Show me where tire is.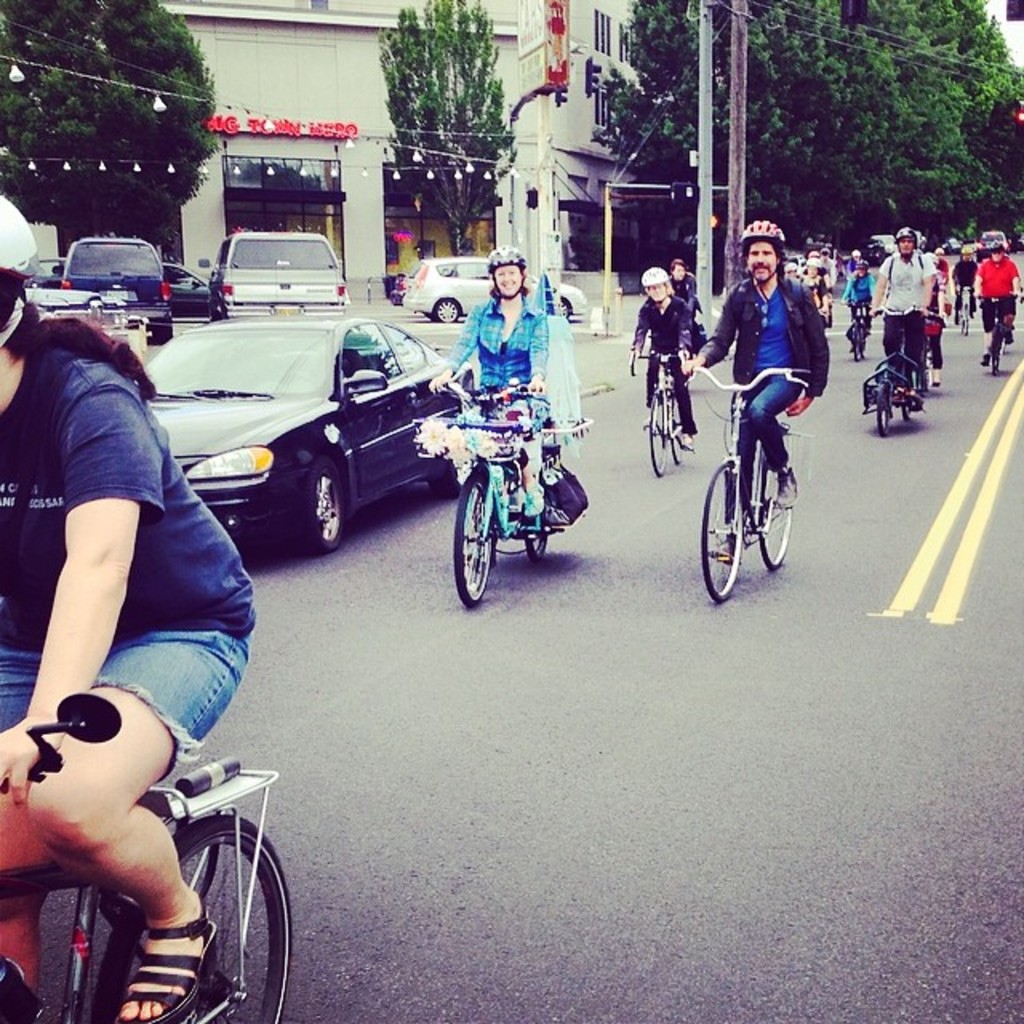
tire is at locate(958, 298, 978, 338).
